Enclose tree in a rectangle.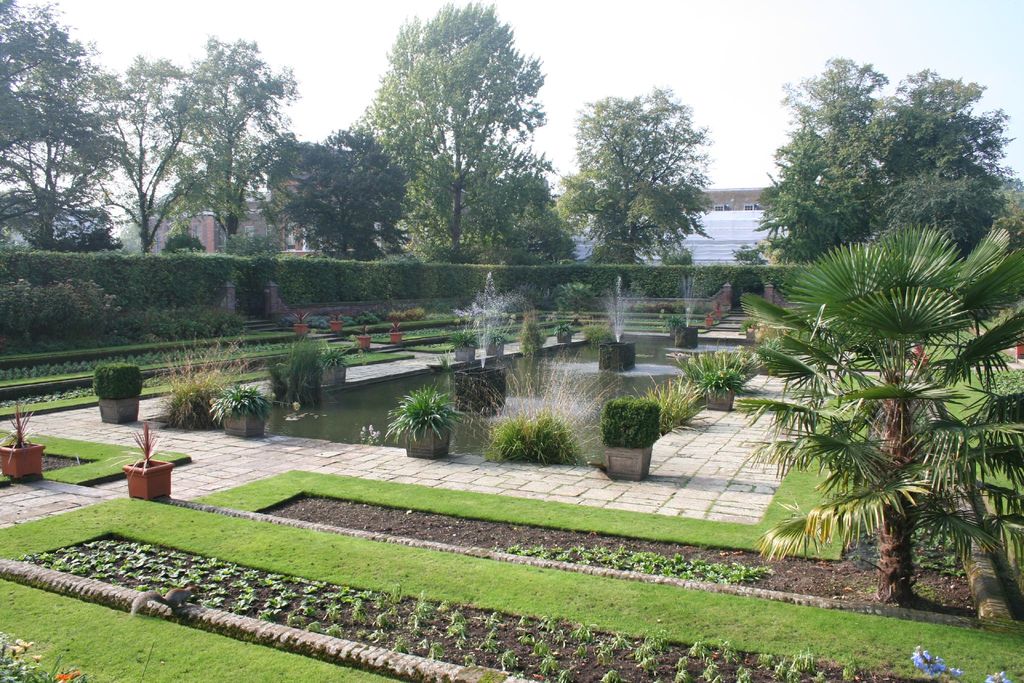
(left=244, top=129, right=407, bottom=278).
